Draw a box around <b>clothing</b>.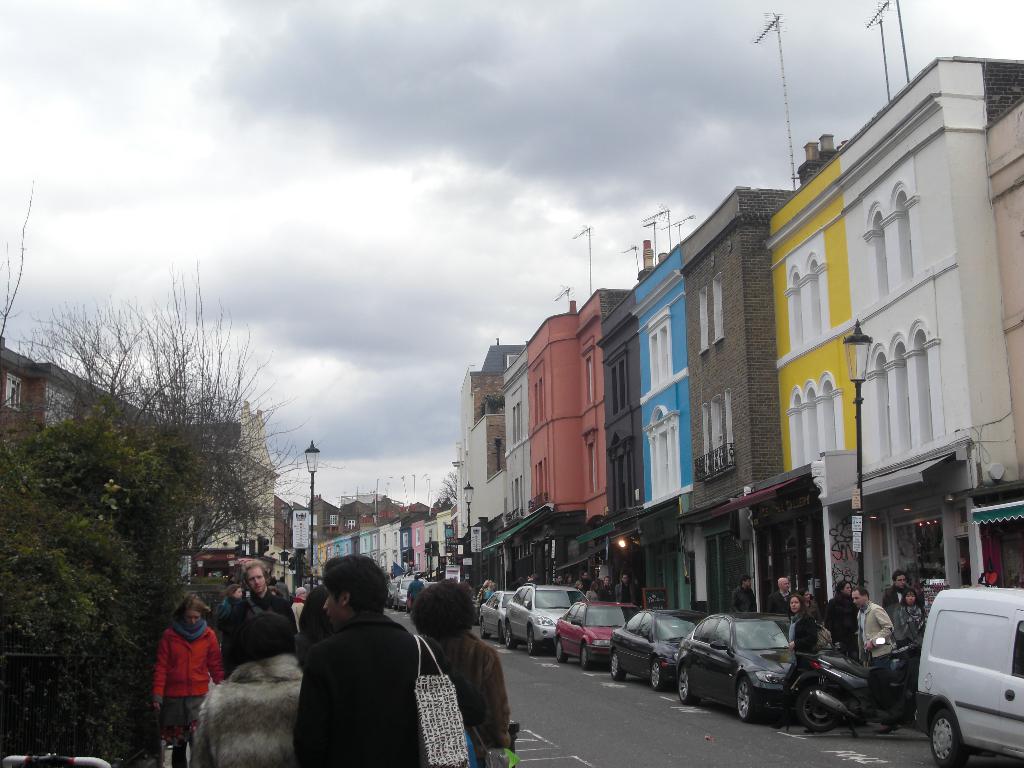
select_region(157, 624, 222, 749).
